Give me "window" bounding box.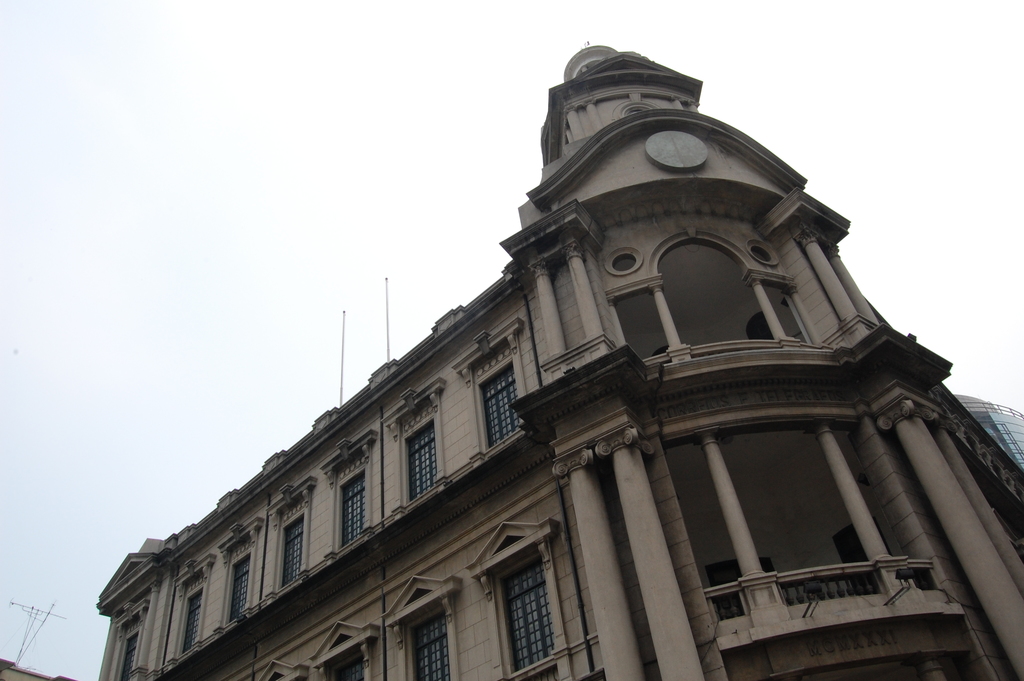
box(479, 361, 519, 448).
